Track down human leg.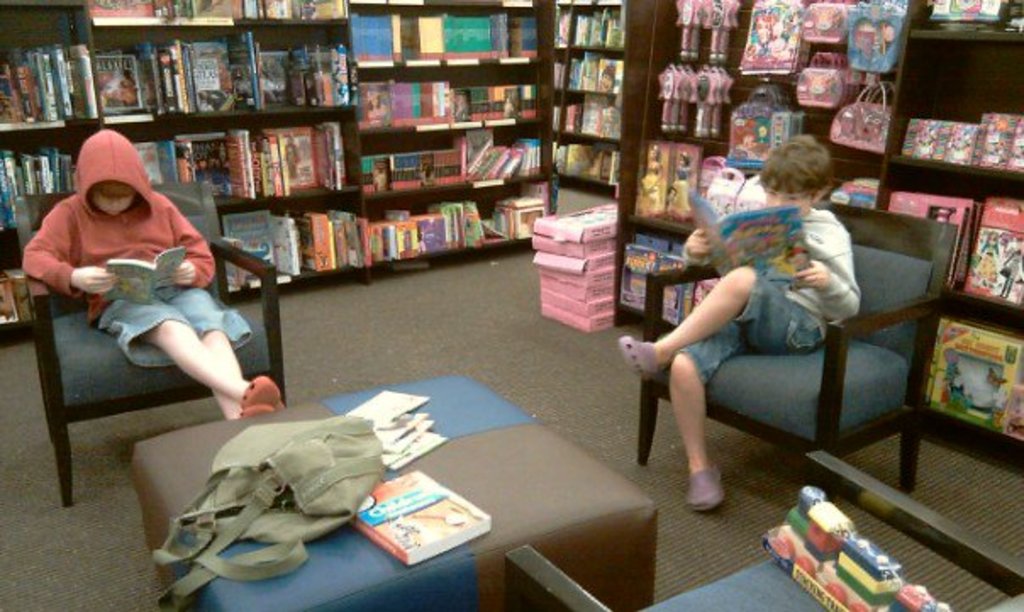
Tracked to (left=93, top=290, right=288, bottom=407).
